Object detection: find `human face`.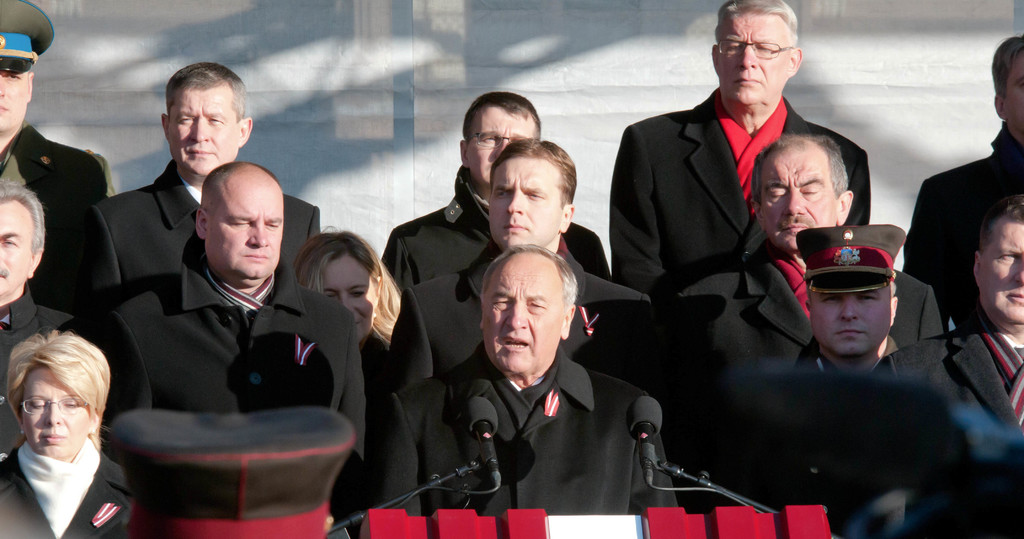
l=321, t=253, r=375, b=335.
